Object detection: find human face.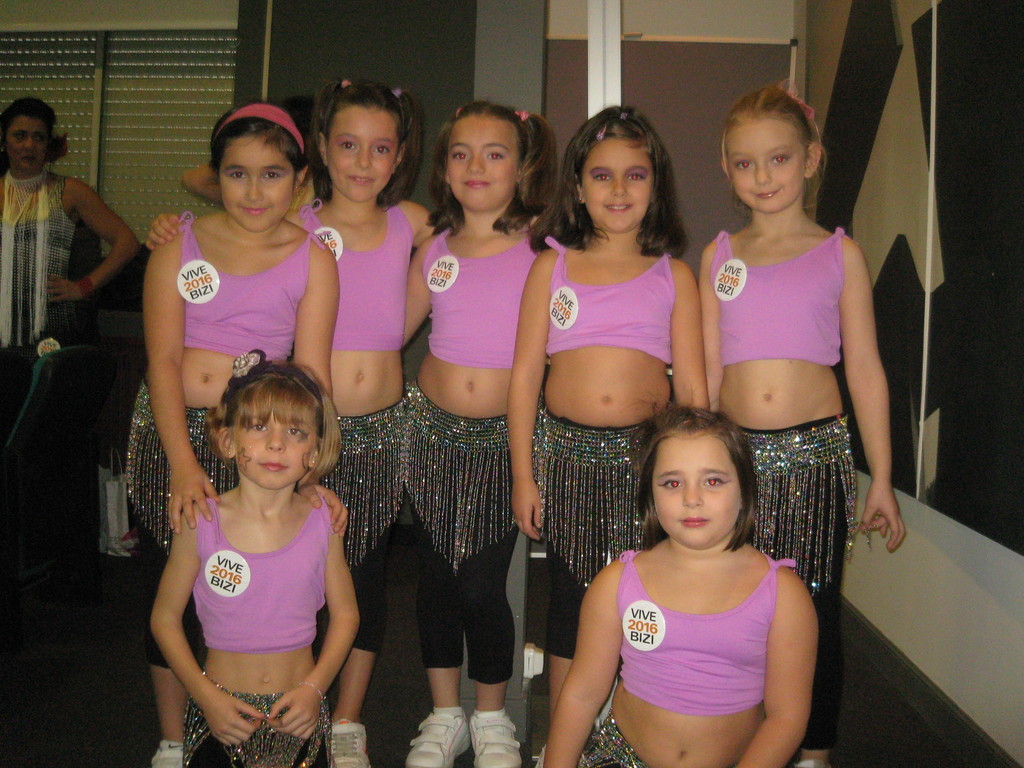
pyautogui.locateOnScreen(326, 105, 396, 200).
